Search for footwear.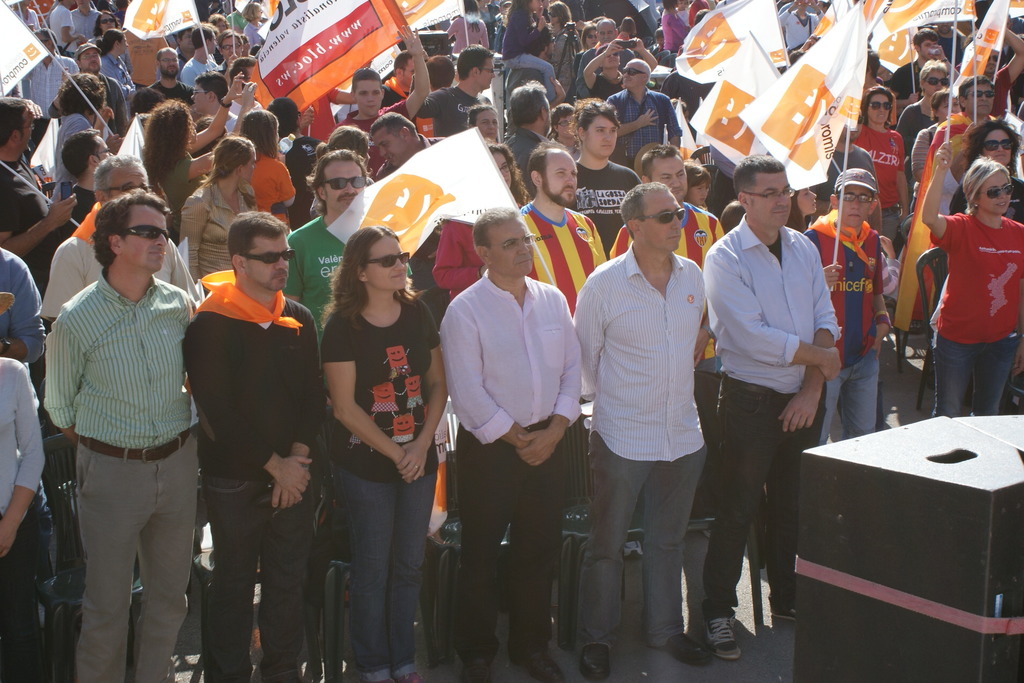
Found at [x1=770, y1=586, x2=806, y2=625].
